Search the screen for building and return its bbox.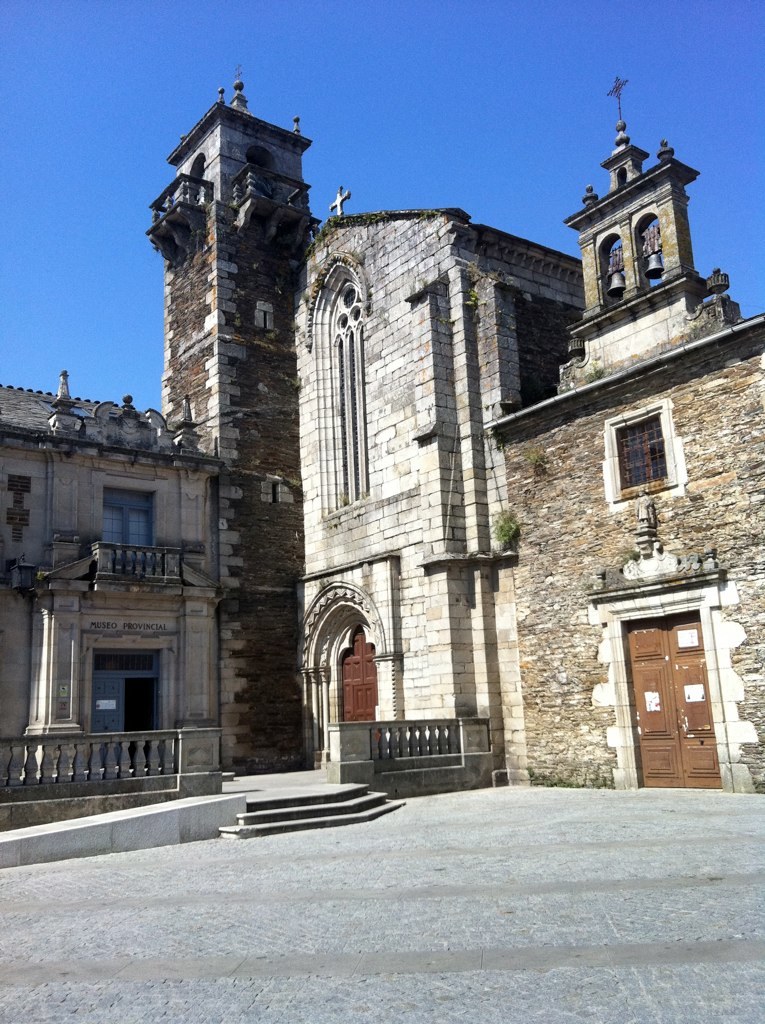
Found: 0:74:764:878.
